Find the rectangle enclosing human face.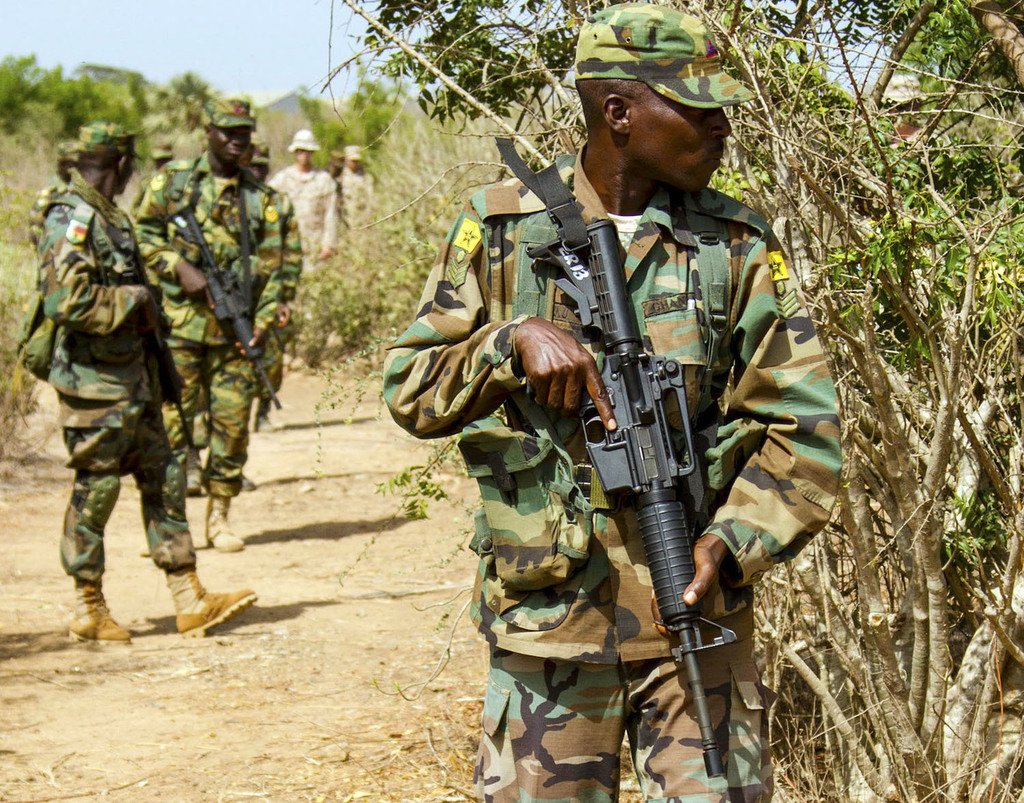
pyautogui.locateOnScreen(214, 128, 246, 165).
